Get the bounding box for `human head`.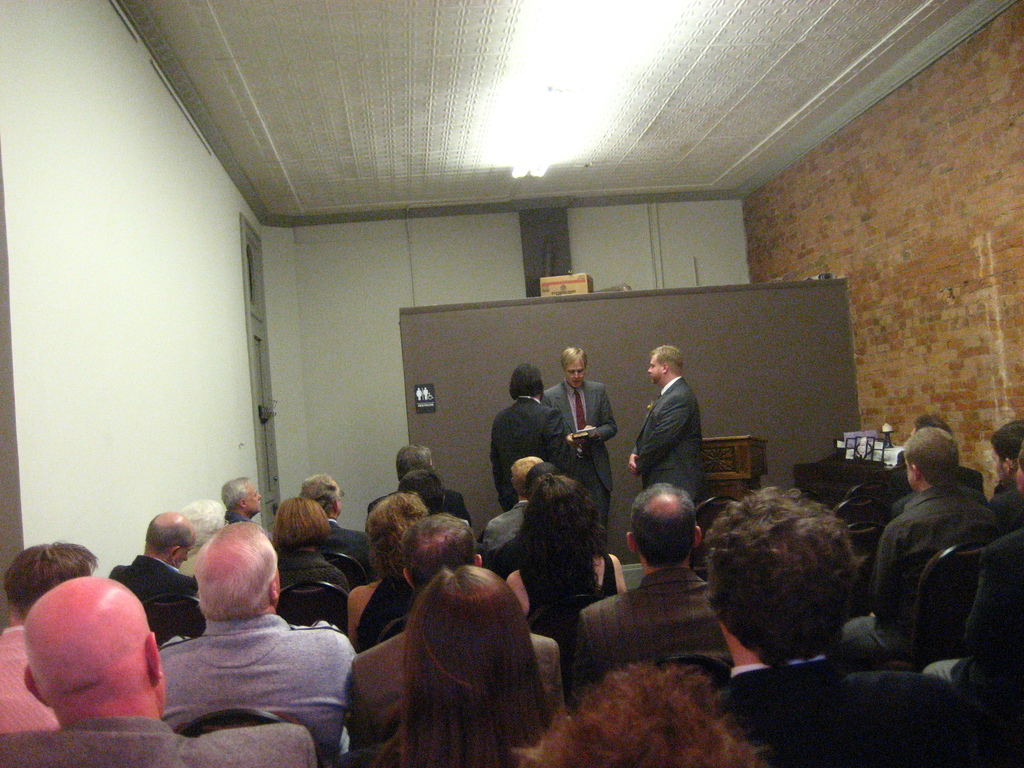
BBox(275, 498, 326, 549).
